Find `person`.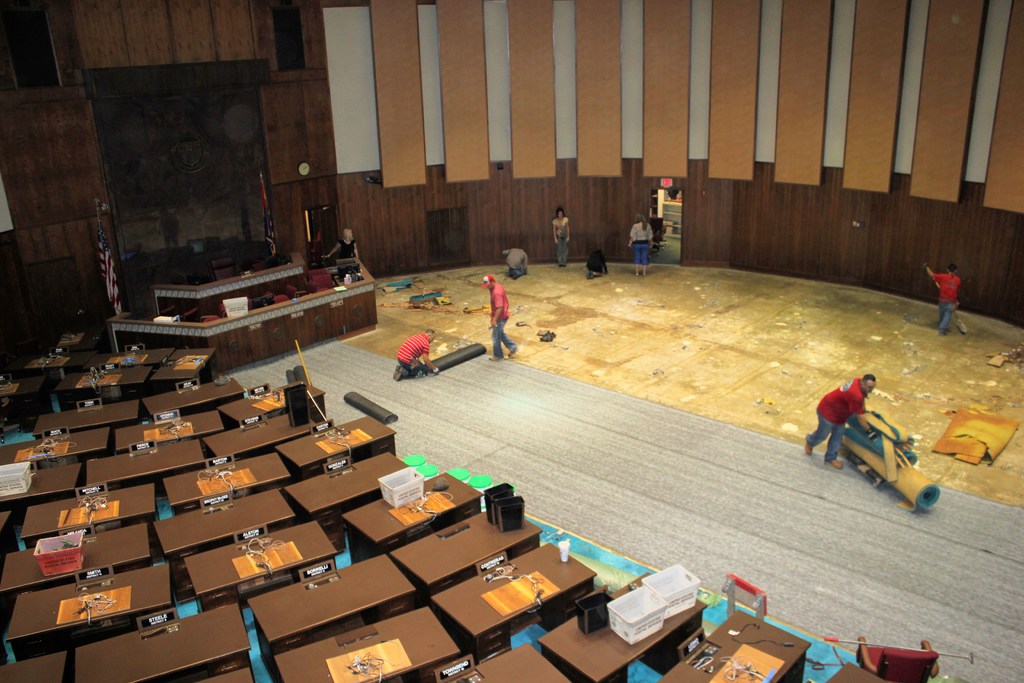
[626, 210, 659, 273].
